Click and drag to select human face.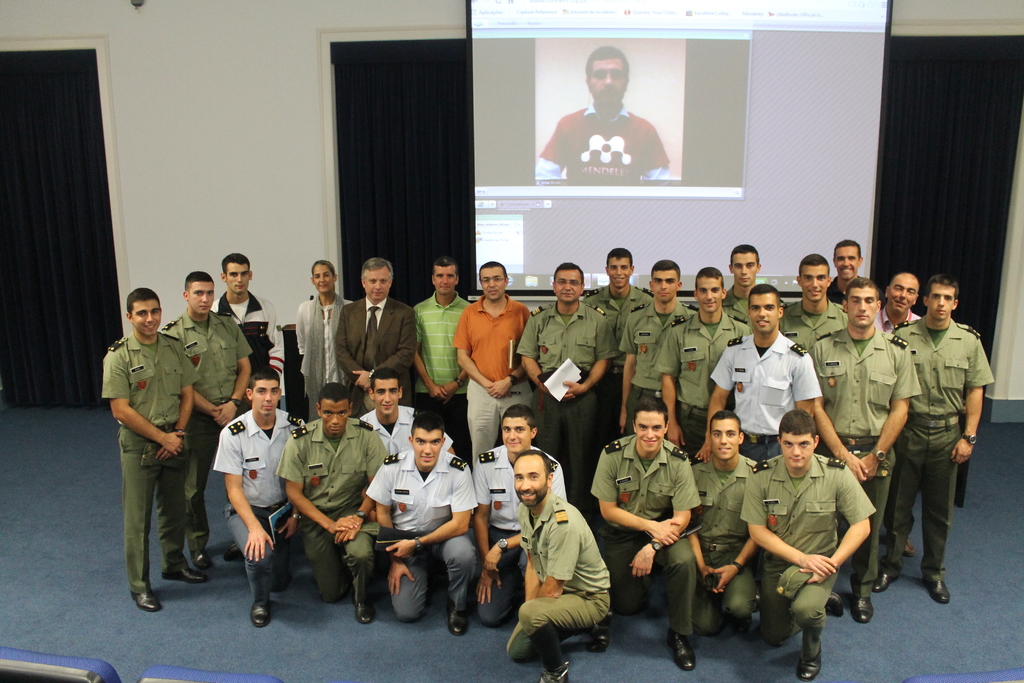
Selection: box(554, 273, 581, 308).
